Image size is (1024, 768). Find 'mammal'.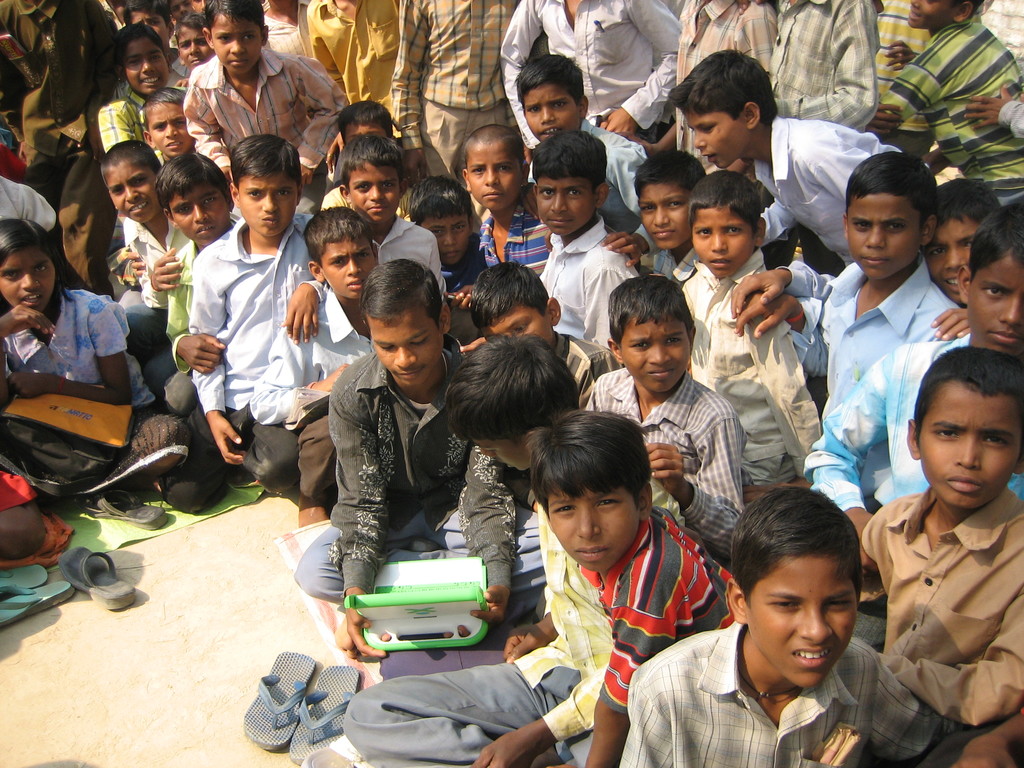
locate(123, 0, 190, 78).
